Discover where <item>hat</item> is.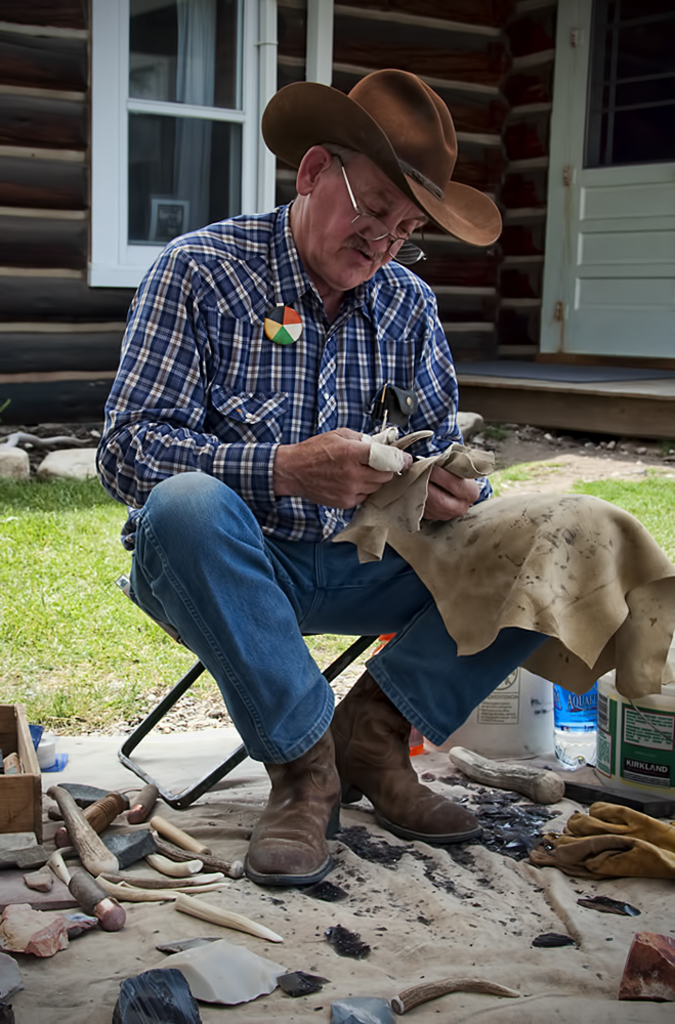
Discovered at {"left": 258, "top": 62, "right": 500, "bottom": 249}.
